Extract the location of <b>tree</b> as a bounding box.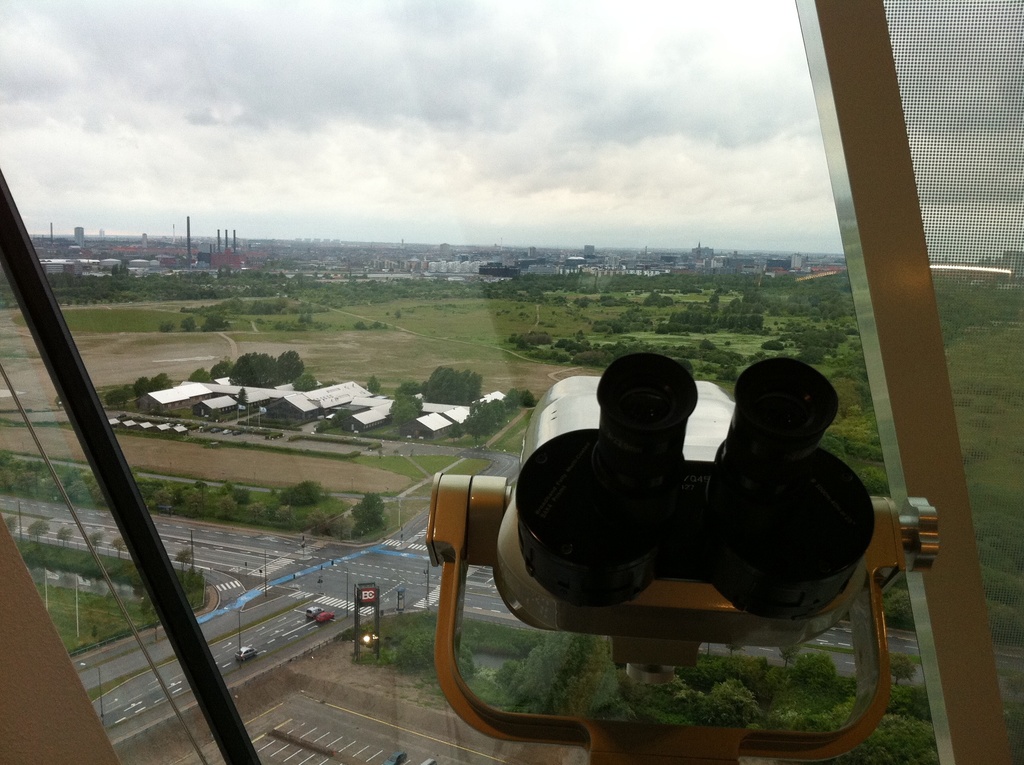
454, 619, 615, 713.
